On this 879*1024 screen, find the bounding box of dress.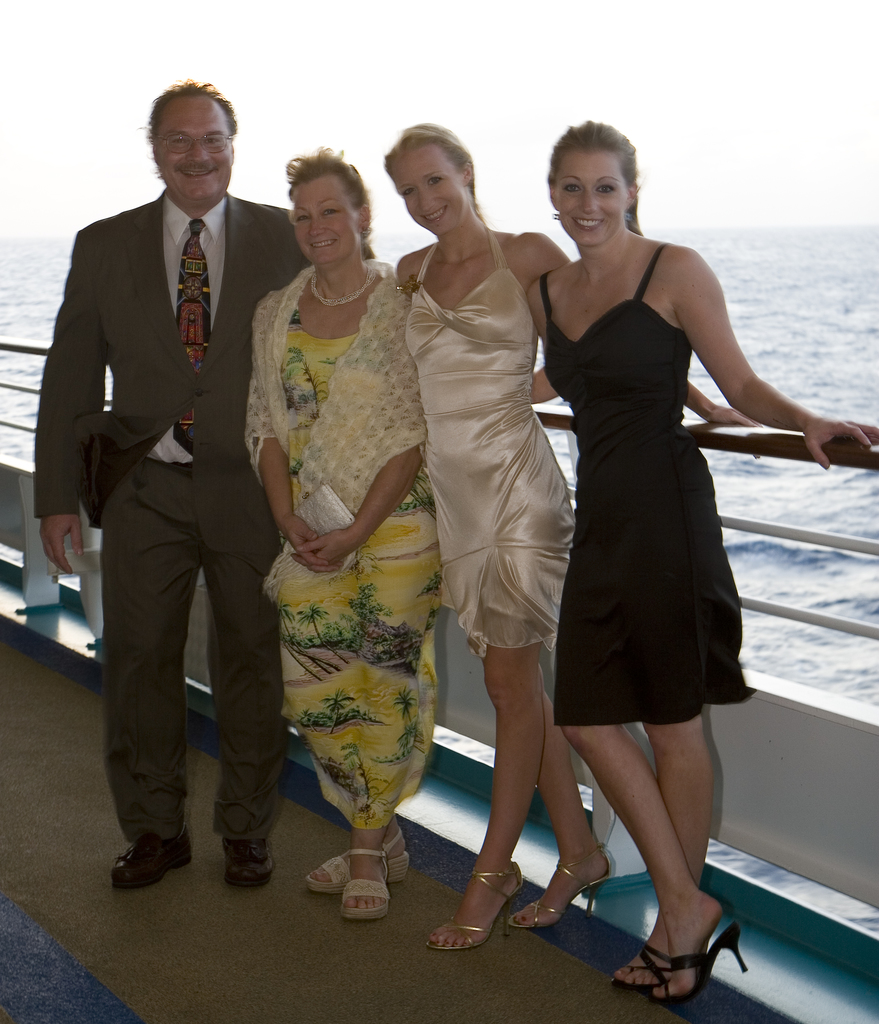
Bounding box: l=404, t=233, r=574, b=649.
